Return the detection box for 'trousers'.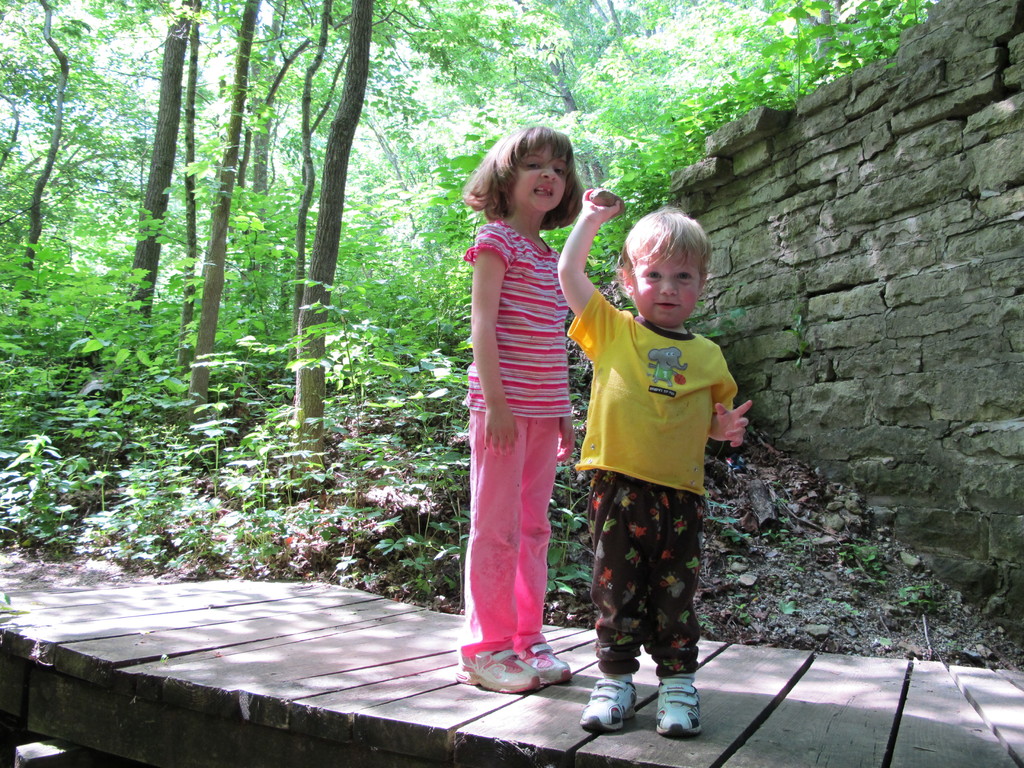
<region>454, 317, 558, 676</region>.
